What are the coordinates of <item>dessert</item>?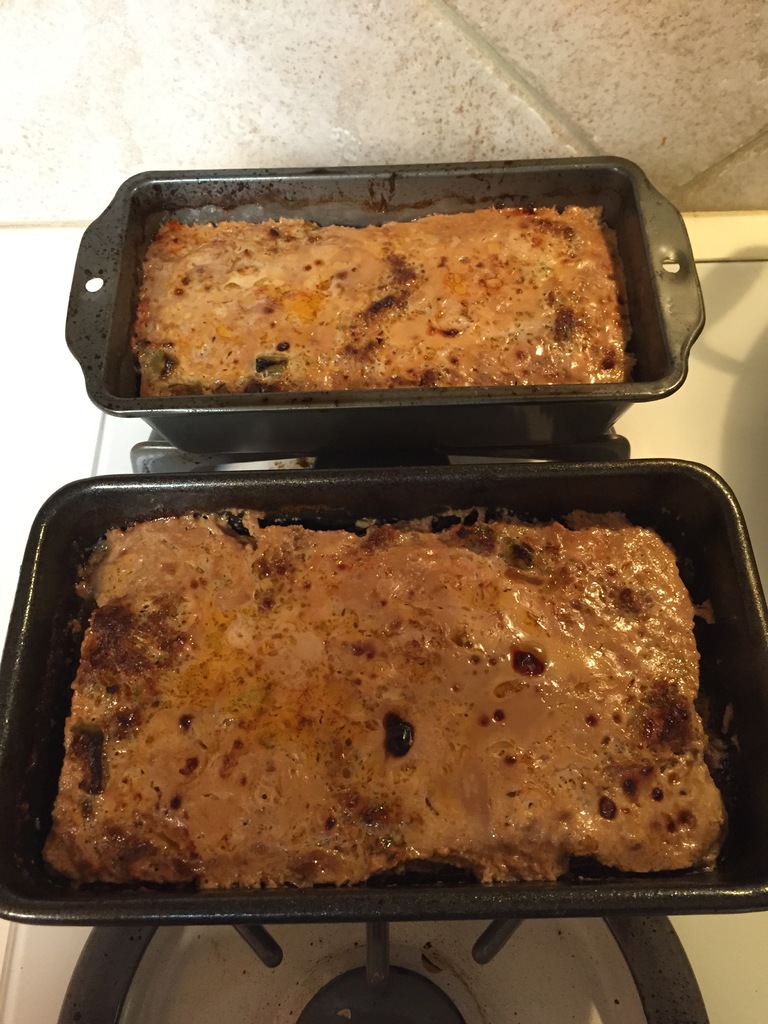
bbox(128, 207, 639, 378).
